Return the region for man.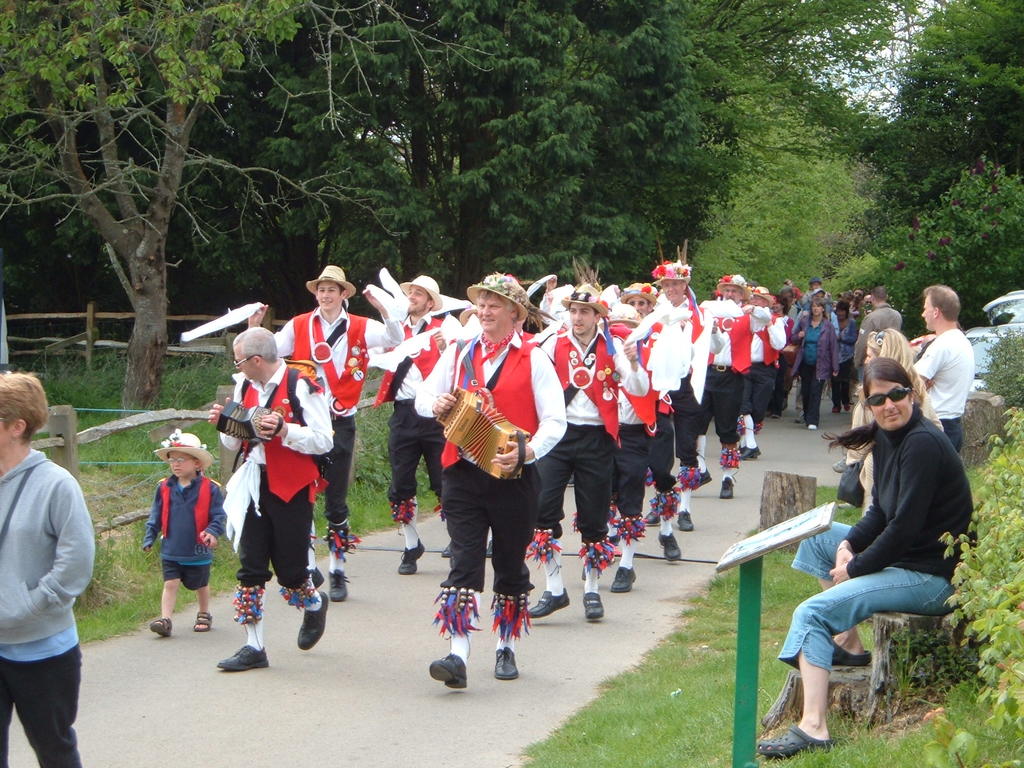
0/397/102/751.
